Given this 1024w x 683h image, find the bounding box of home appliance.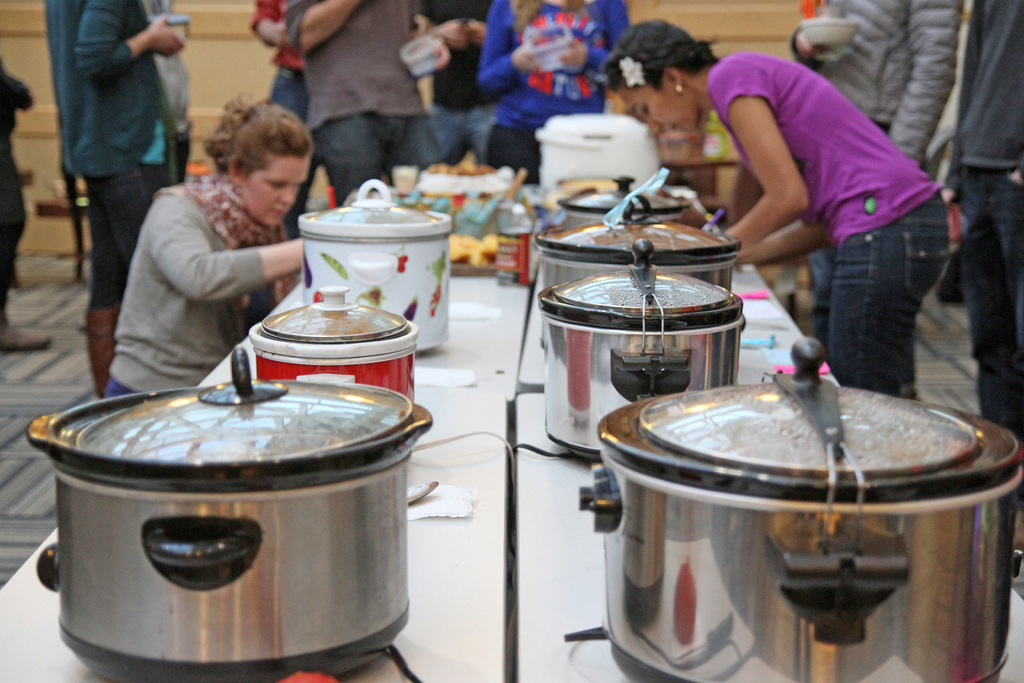
<bbox>532, 193, 746, 294</bbox>.
